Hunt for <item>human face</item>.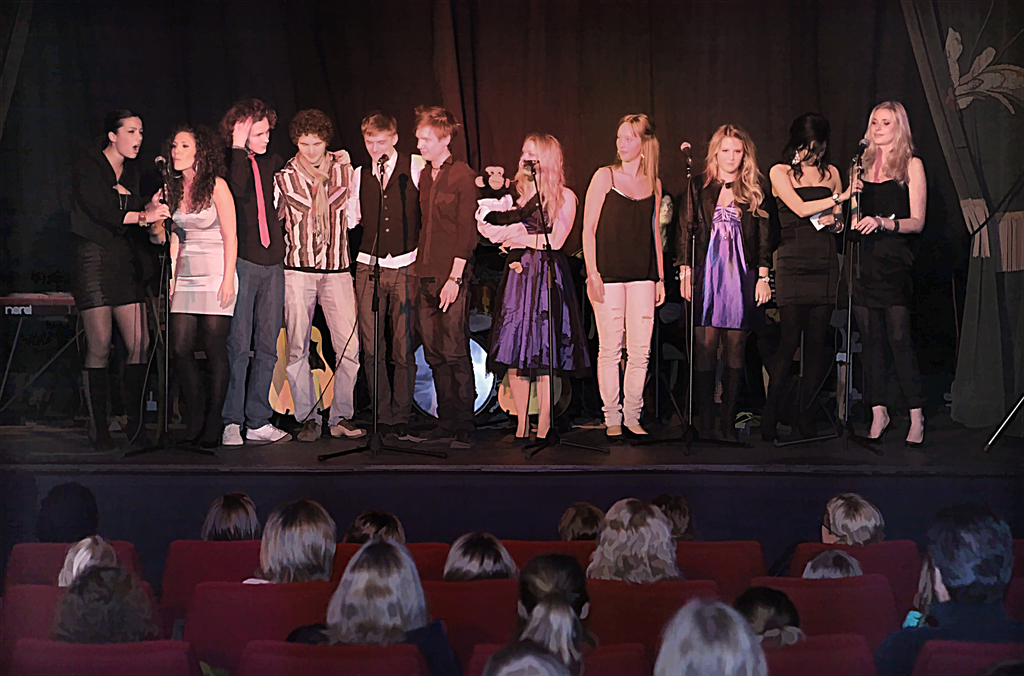
Hunted down at box=[612, 124, 637, 165].
